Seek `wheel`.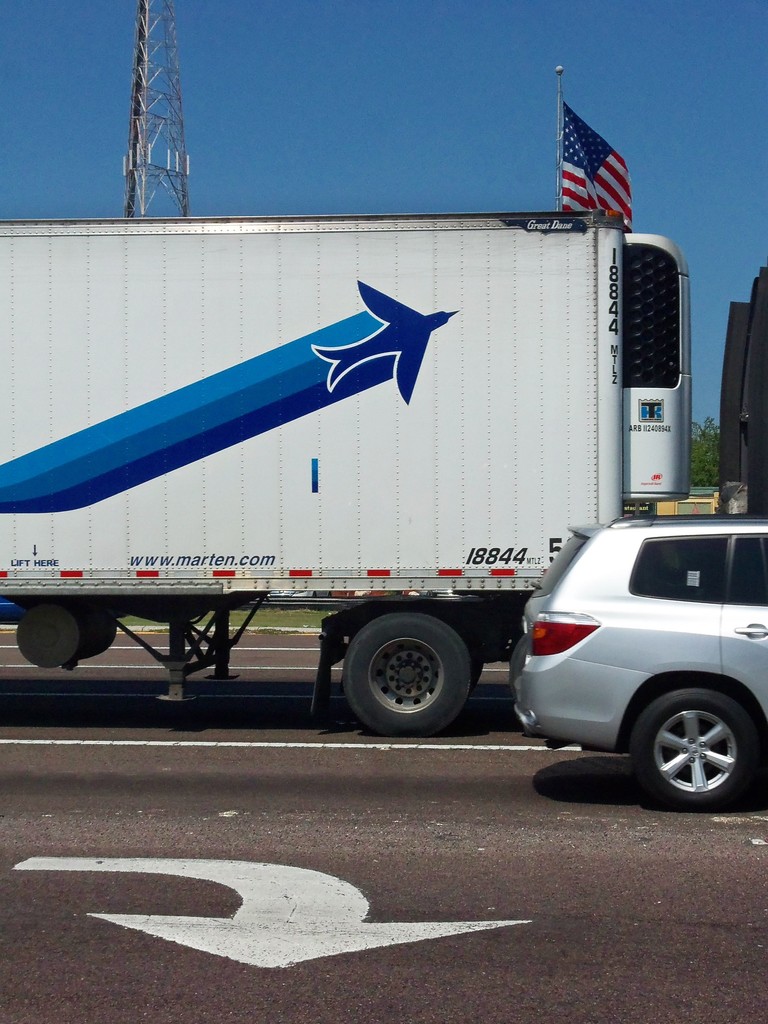
[340, 610, 473, 738].
